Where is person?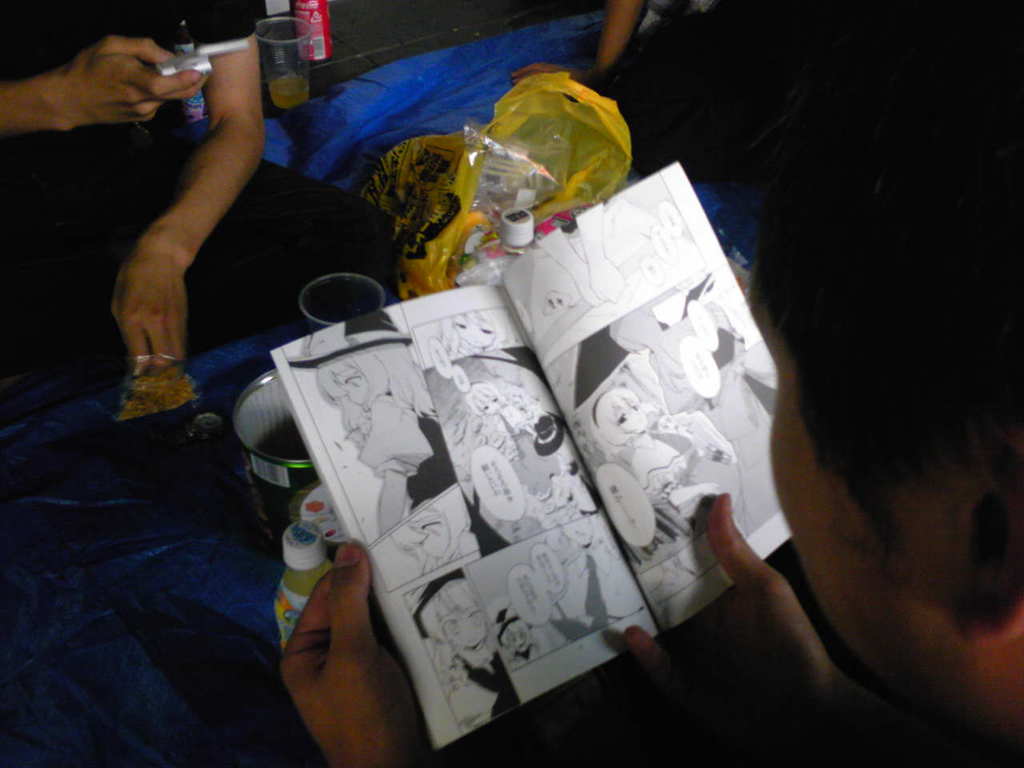
437/311/510/351.
